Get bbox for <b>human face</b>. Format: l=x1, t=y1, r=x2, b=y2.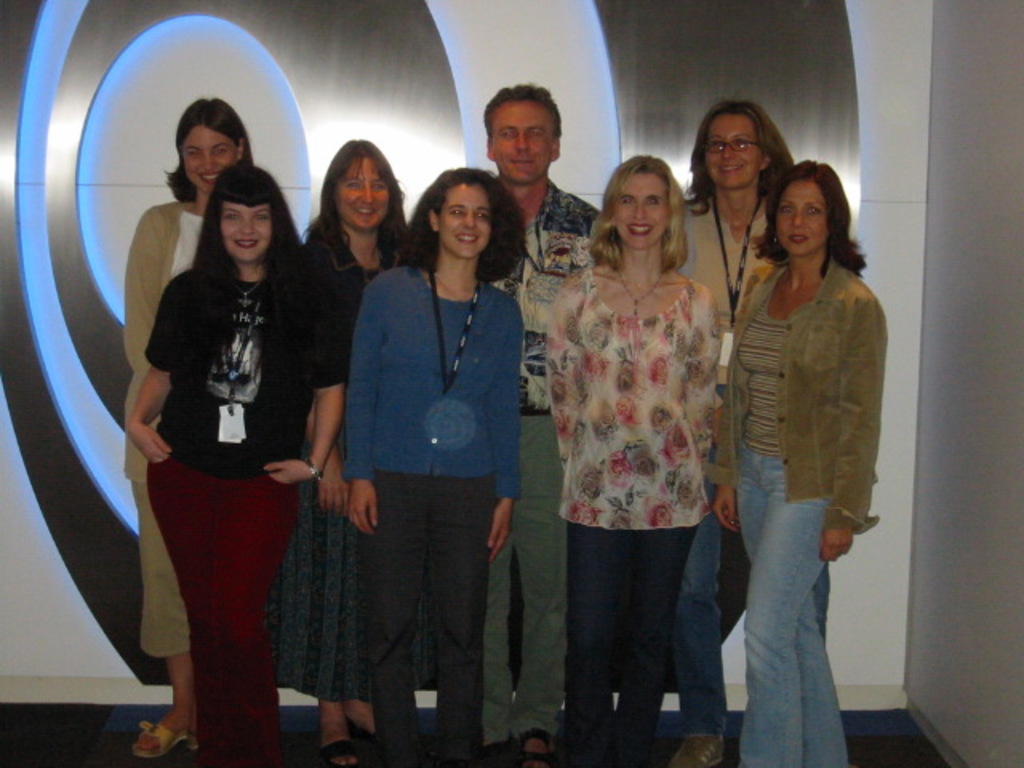
l=184, t=126, r=238, b=189.
